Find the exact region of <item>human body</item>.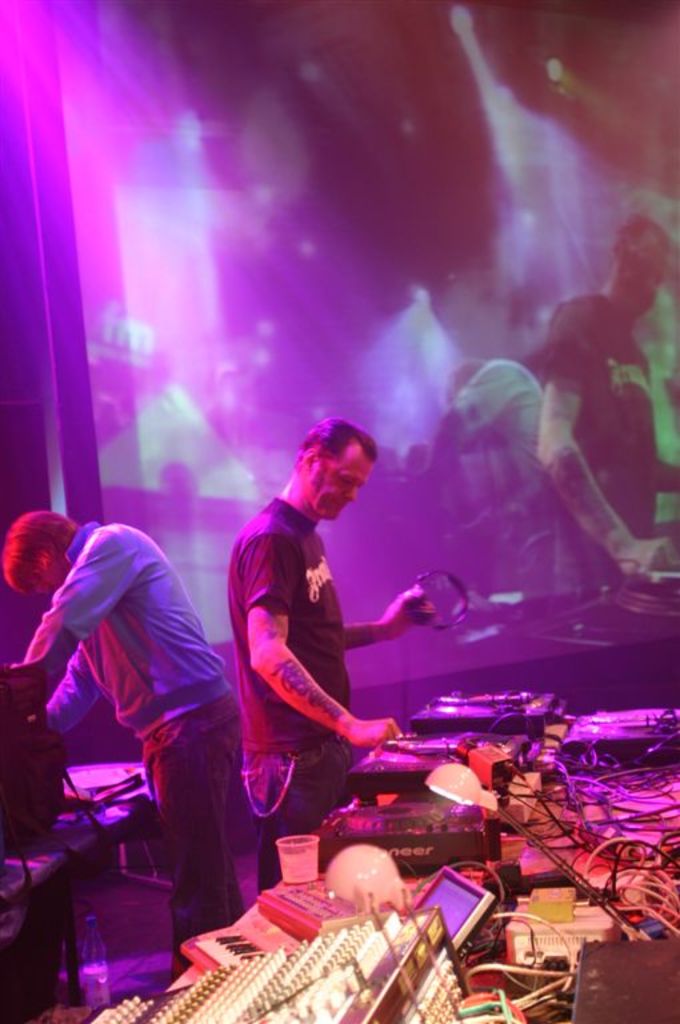
Exact region: Rect(520, 217, 679, 579).
